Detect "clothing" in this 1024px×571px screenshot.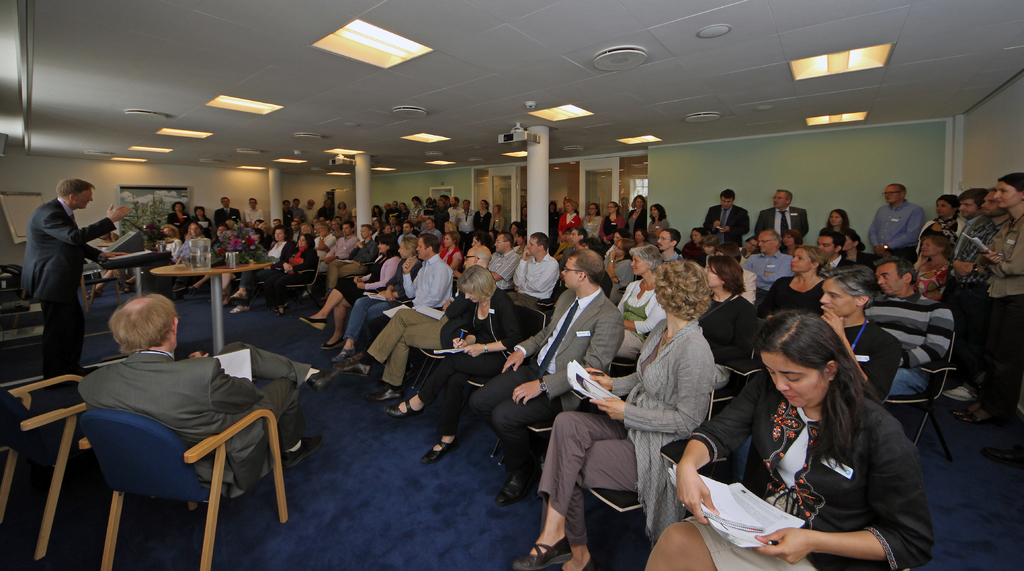
Detection: region(537, 309, 721, 535).
